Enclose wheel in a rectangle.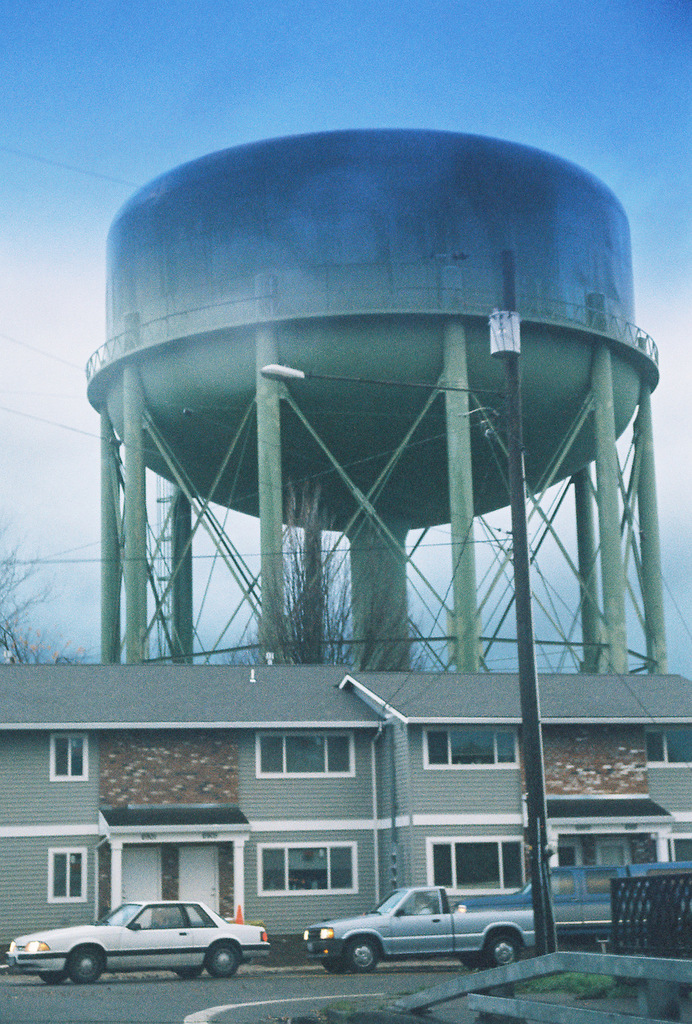
region(205, 937, 249, 979).
